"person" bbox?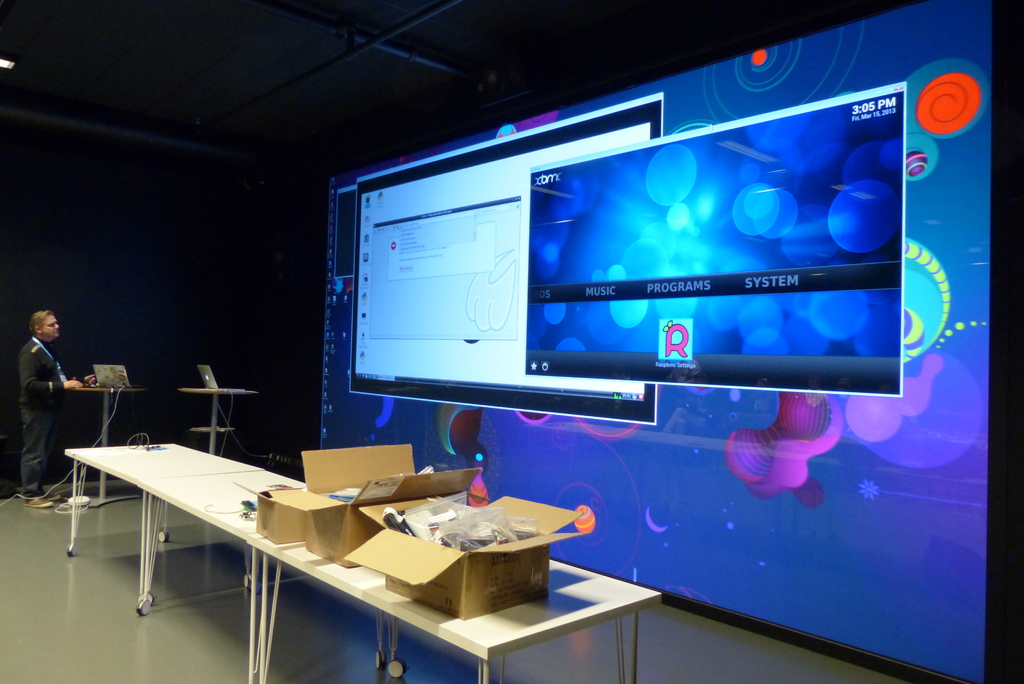
8 294 86 509
